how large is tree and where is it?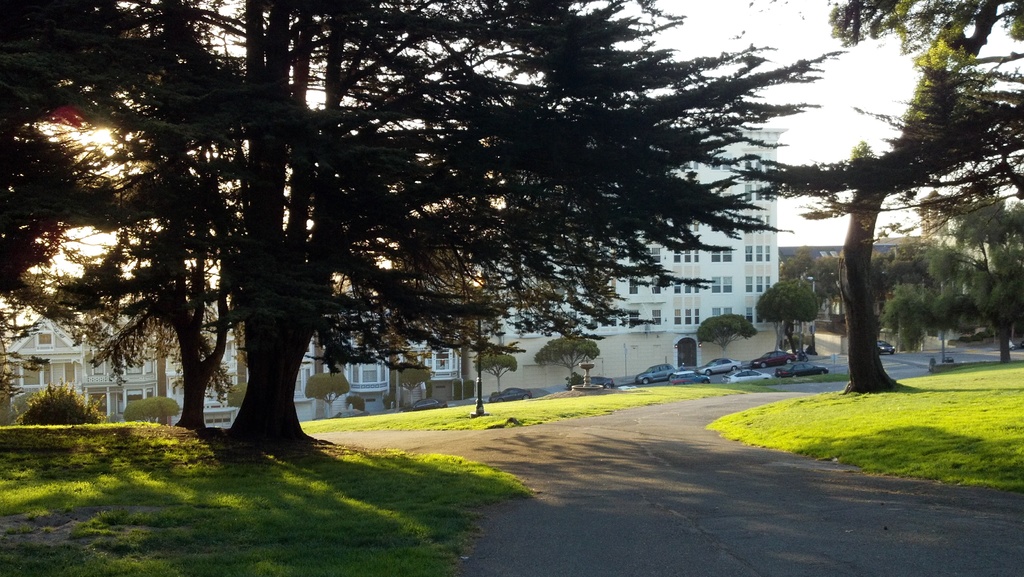
Bounding box: rect(394, 366, 430, 410).
